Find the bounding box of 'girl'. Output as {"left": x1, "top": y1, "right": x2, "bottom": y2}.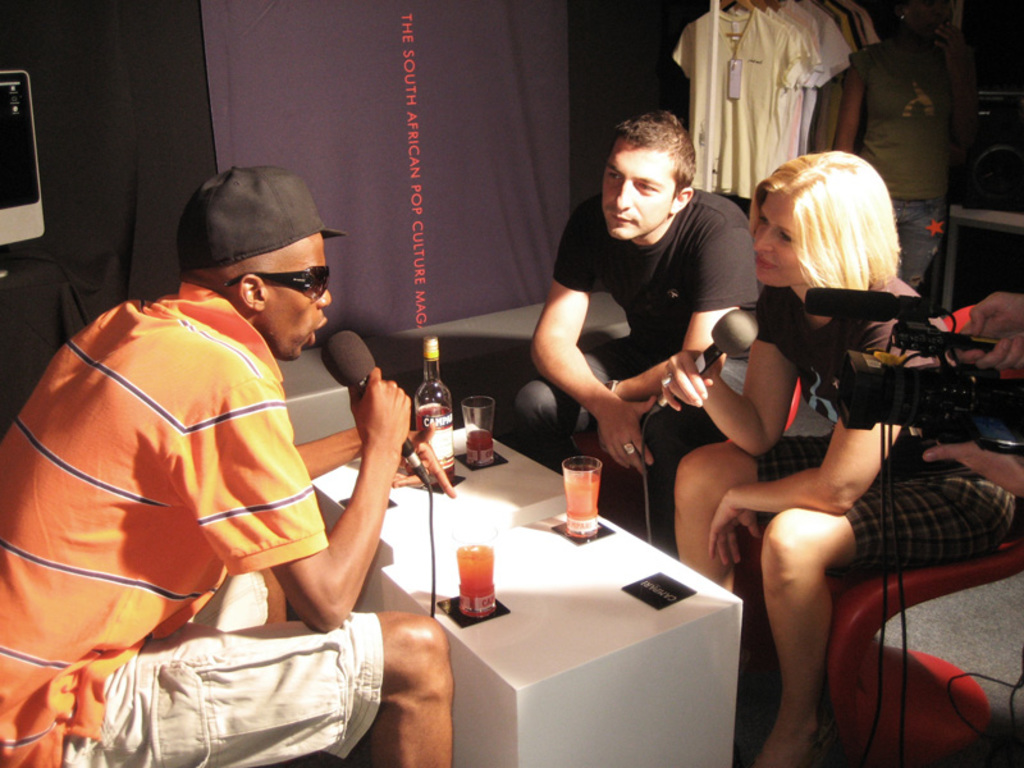
{"left": 662, "top": 154, "right": 1023, "bottom": 767}.
